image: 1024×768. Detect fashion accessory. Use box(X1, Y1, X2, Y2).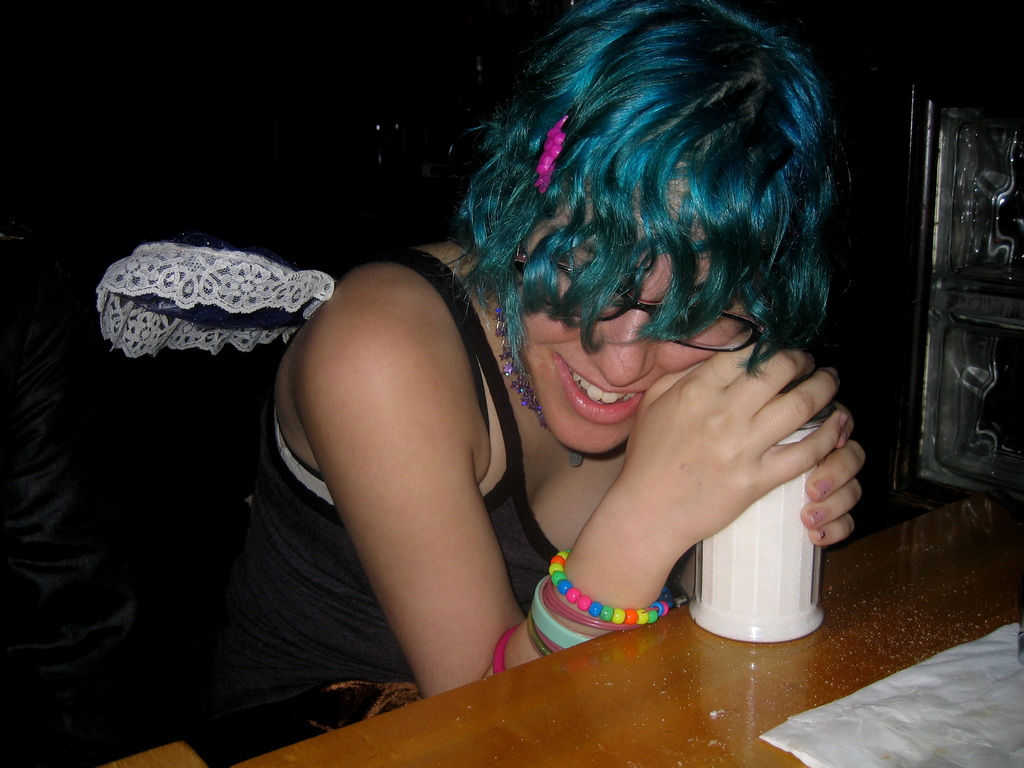
box(534, 114, 567, 198).
